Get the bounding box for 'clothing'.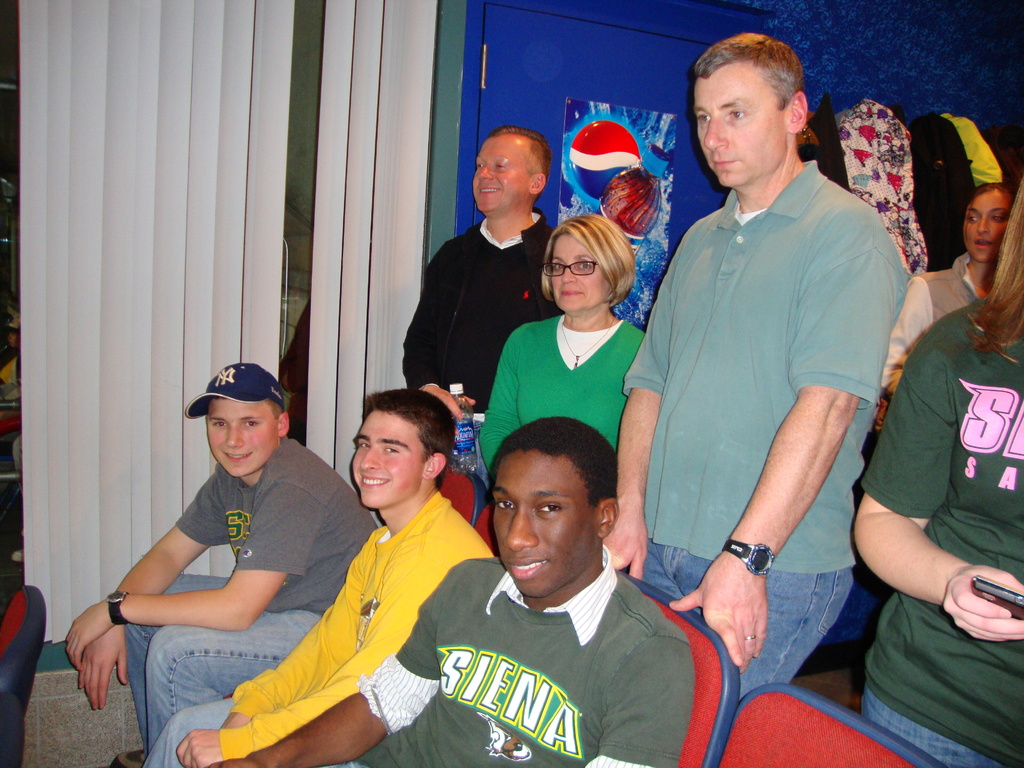
bbox=(631, 94, 893, 681).
